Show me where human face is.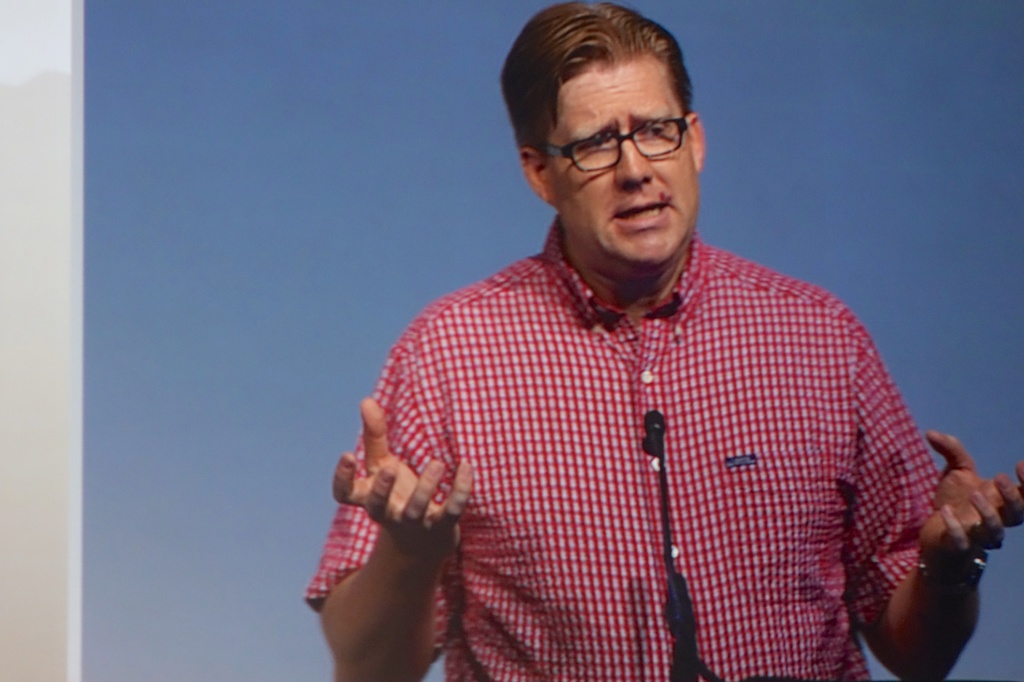
human face is at bbox=(551, 63, 698, 275).
